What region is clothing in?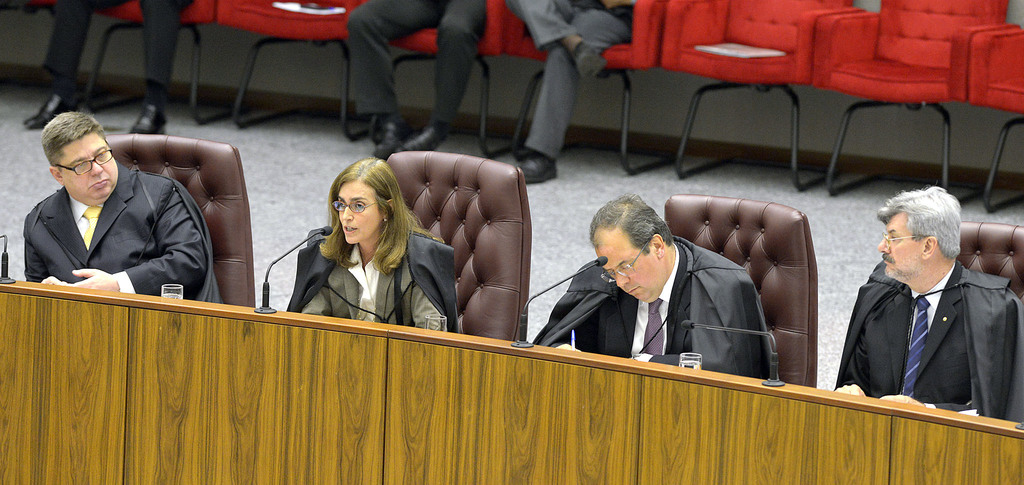
[left=24, top=162, right=227, bottom=302].
